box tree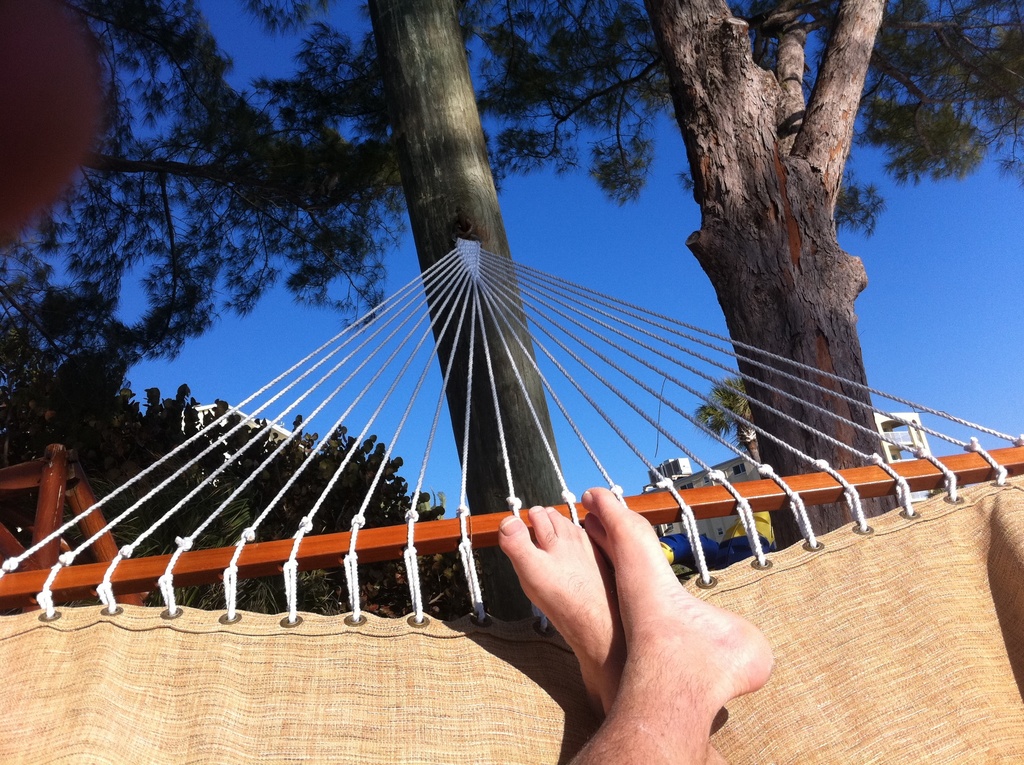
x1=473 y1=0 x2=1023 y2=551
